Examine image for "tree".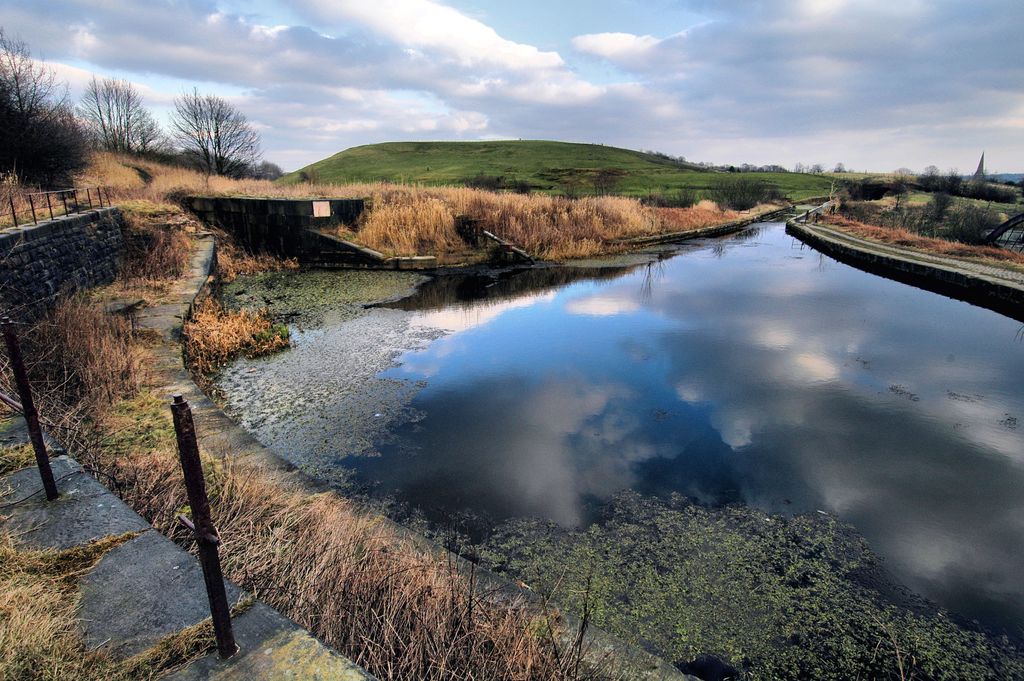
Examination result: detection(166, 81, 258, 171).
